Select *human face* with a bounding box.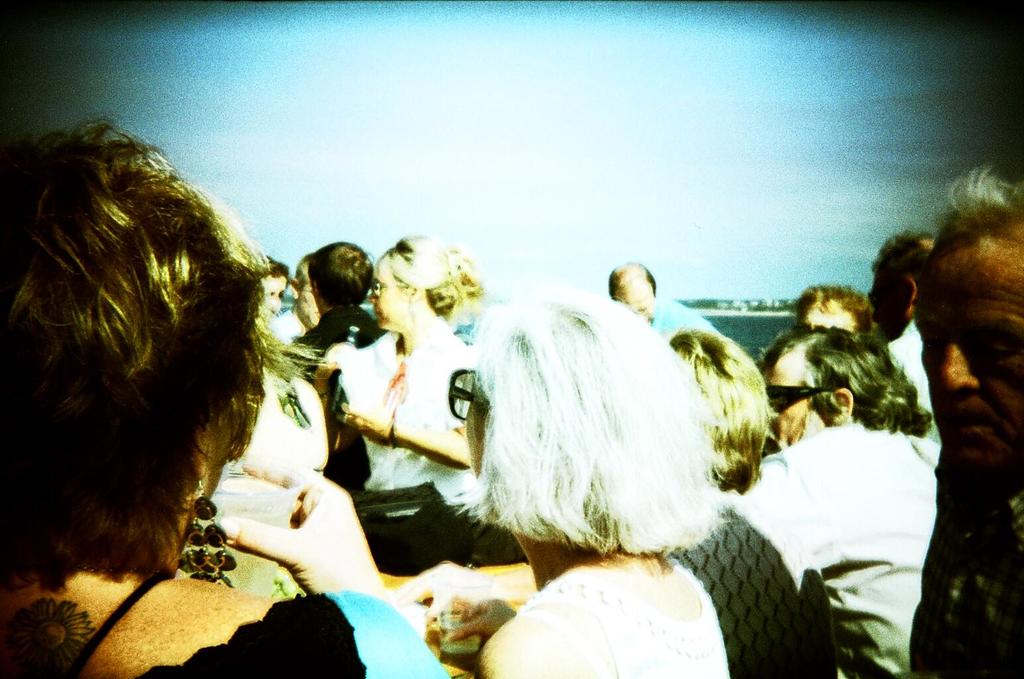
rect(907, 249, 1023, 497).
